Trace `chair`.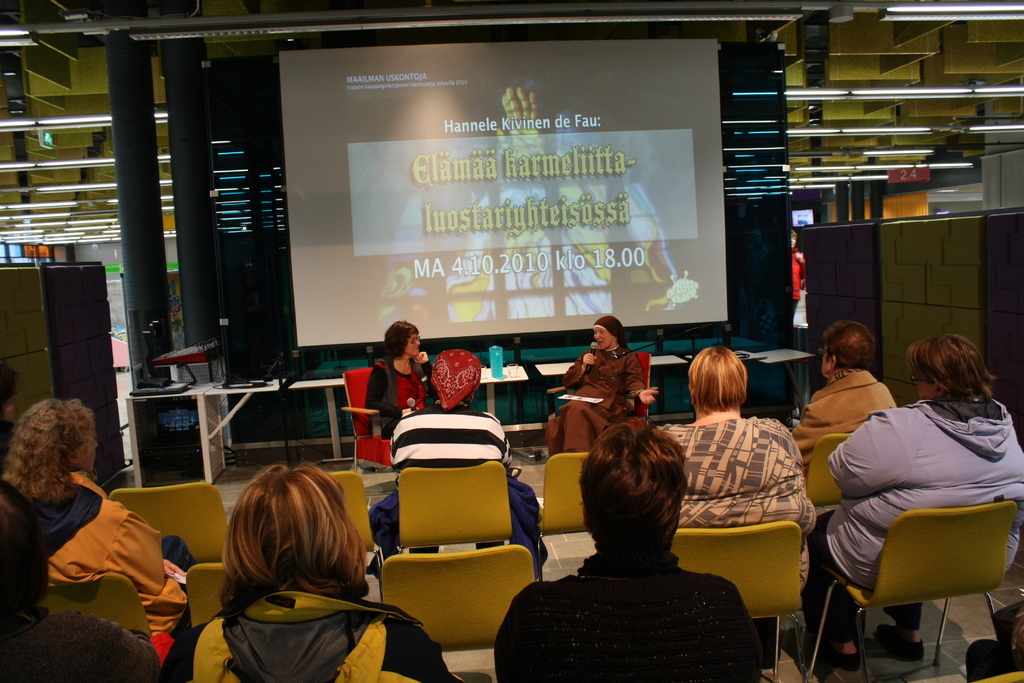
Traced to locate(834, 457, 1012, 678).
